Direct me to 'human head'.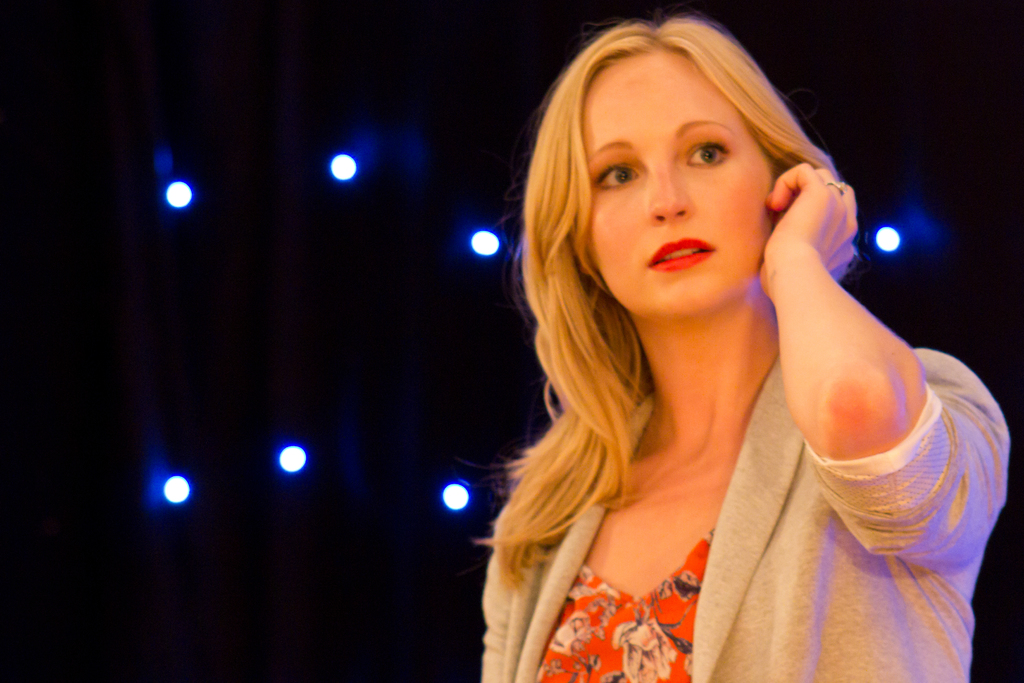
Direction: {"left": 535, "top": 6, "right": 825, "bottom": 326}.
